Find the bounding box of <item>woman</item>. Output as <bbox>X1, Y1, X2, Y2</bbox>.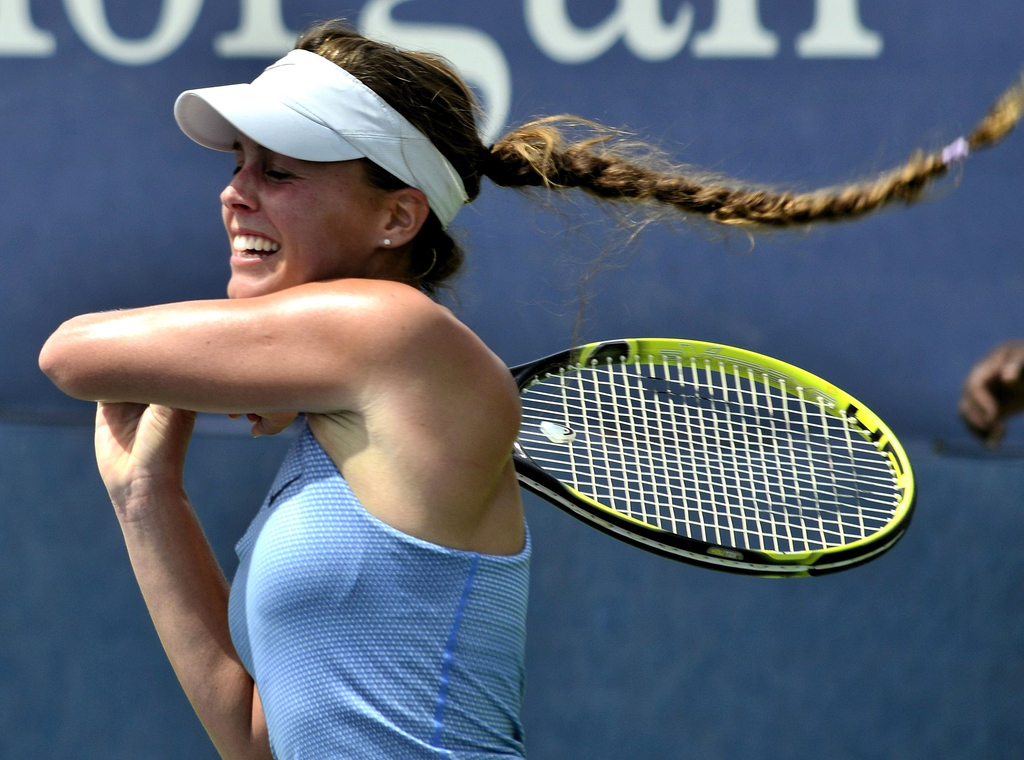
<bbox>72, 60, 882, 710</bbox>.
